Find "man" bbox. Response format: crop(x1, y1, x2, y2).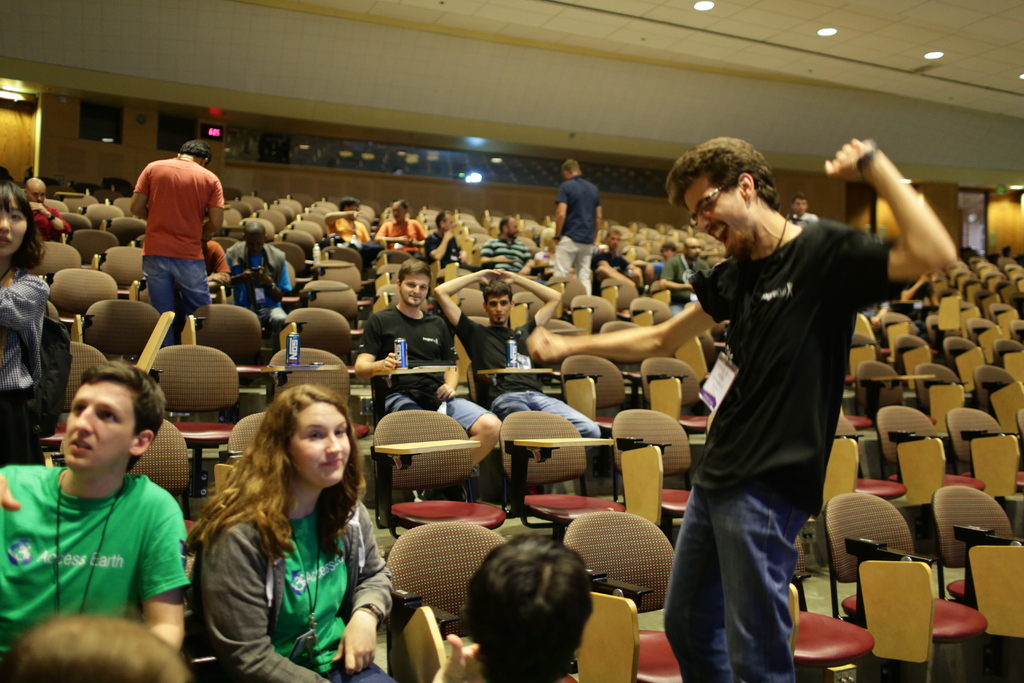
crop(326, 192, 375, 267).
